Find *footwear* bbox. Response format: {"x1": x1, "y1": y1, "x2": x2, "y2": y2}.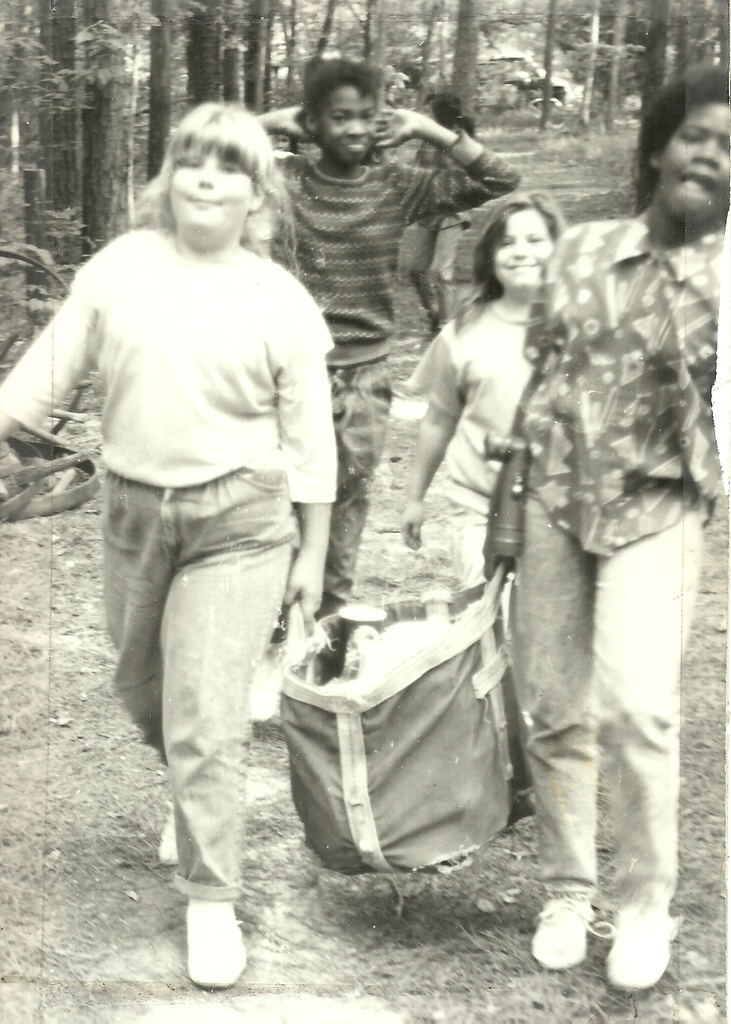
{"x1": 527, "y1": 896, "x2": 594, "y2": 975}.
